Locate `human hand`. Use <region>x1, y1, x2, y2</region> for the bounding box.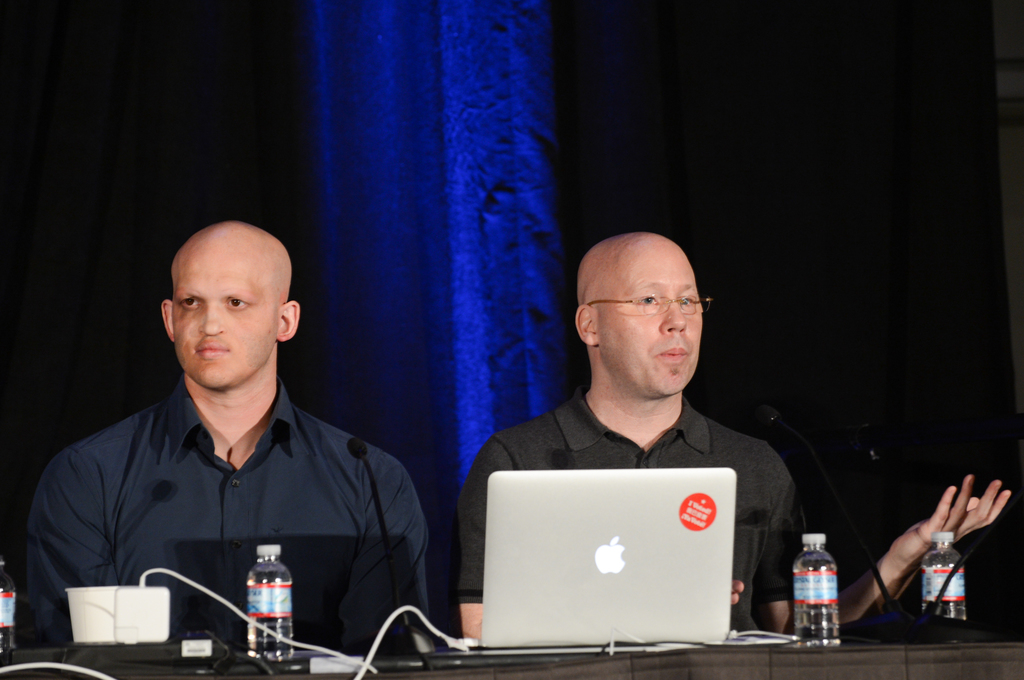
<region>733, 580, 746, 608</region>.
